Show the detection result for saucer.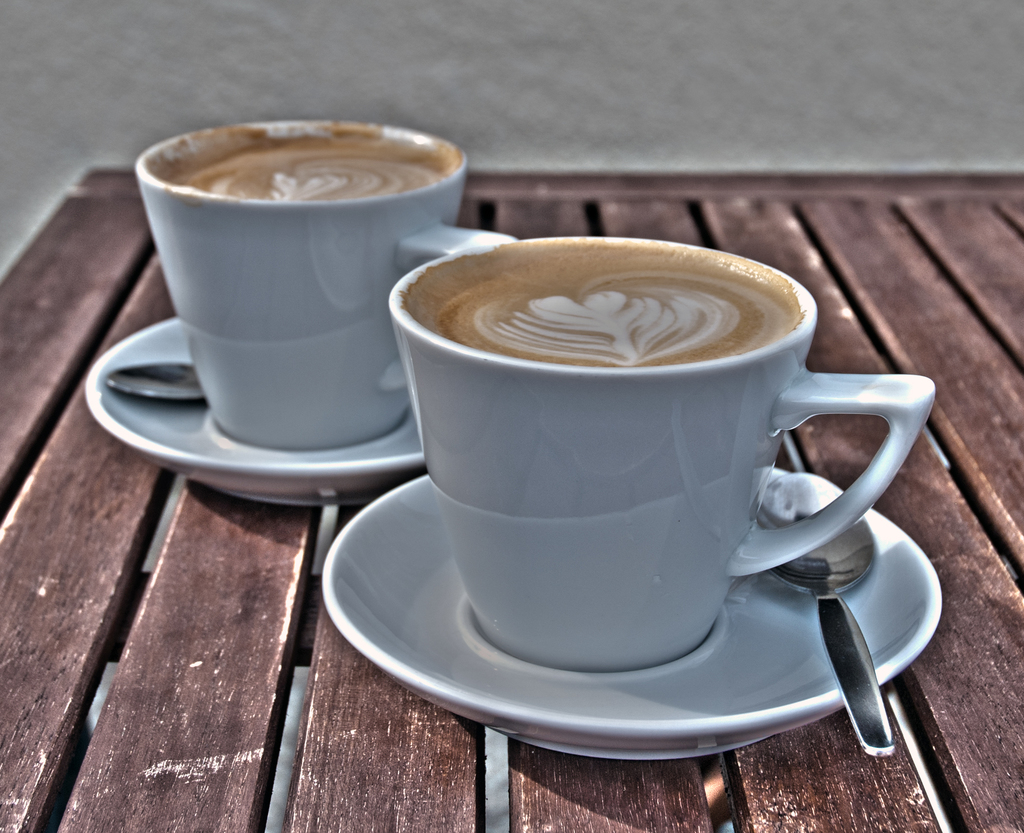
[x1=81, y1=319, x2=427, y2=505].
